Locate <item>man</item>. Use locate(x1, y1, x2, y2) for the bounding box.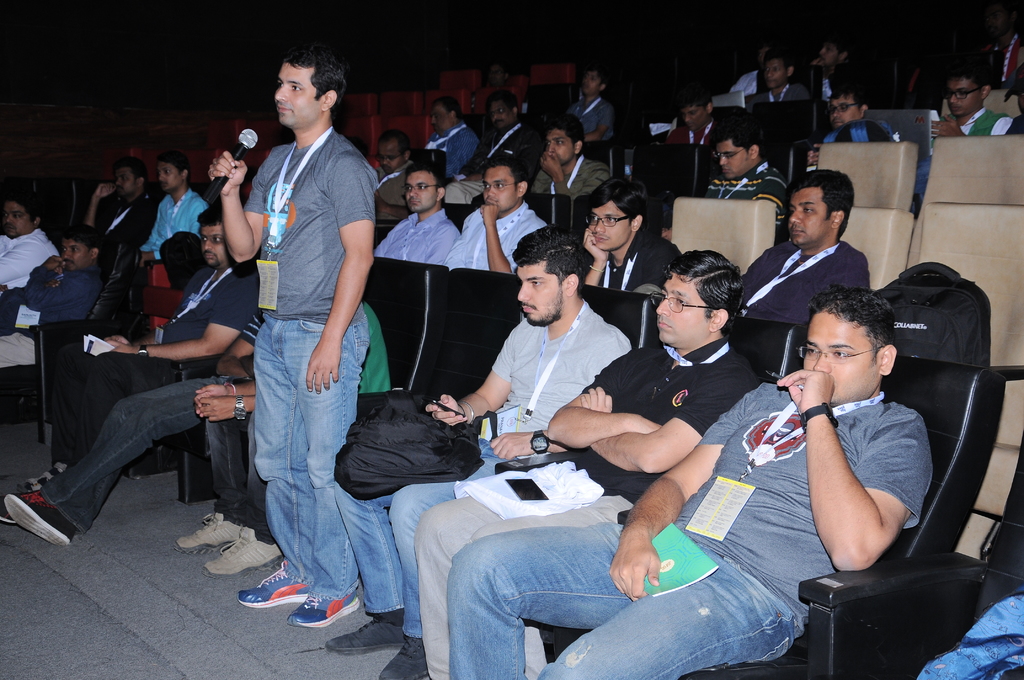
locate(210, 37, 390, 627).
